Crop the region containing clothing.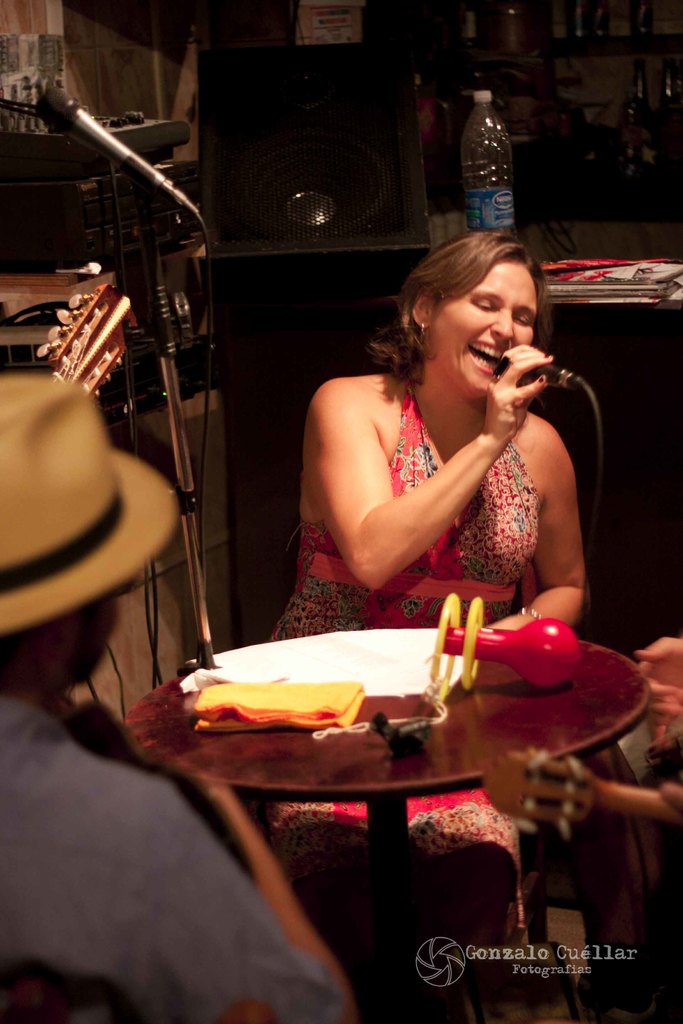
Crop region: box(13, 724, 395, 1015).
